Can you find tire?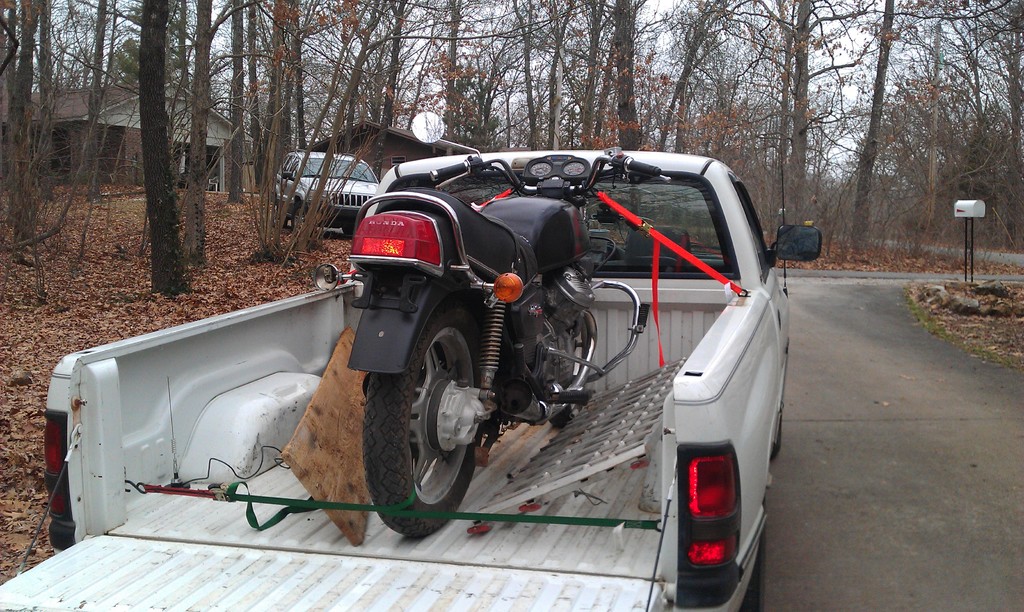
Yes, bounding box: [742, 528, 765, 611].
